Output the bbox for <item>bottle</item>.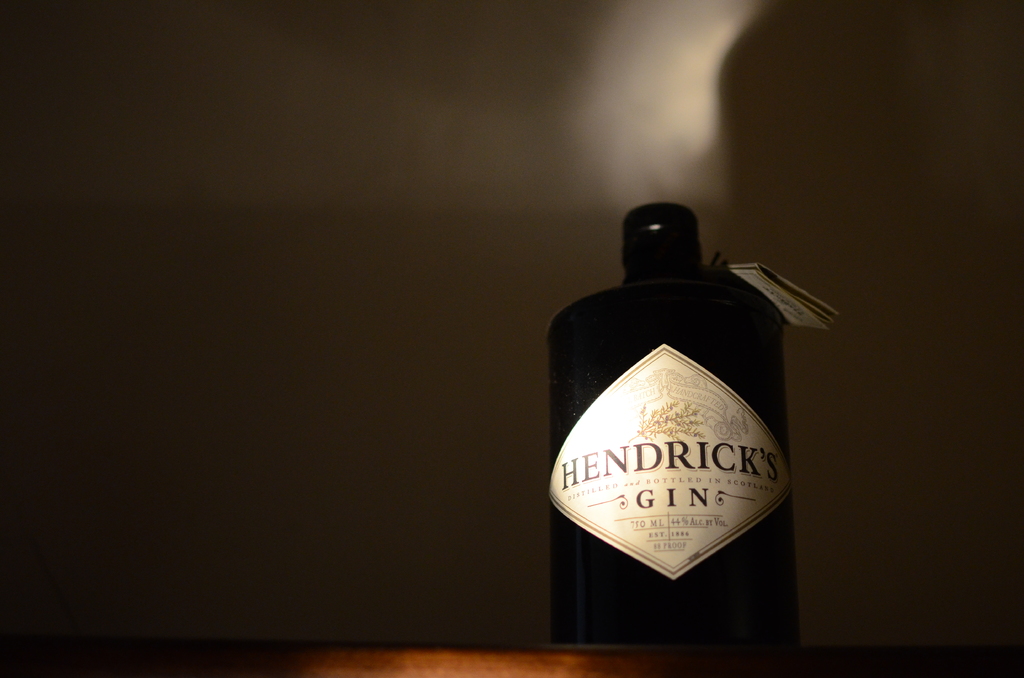
box(543, 198, 797, 641).
